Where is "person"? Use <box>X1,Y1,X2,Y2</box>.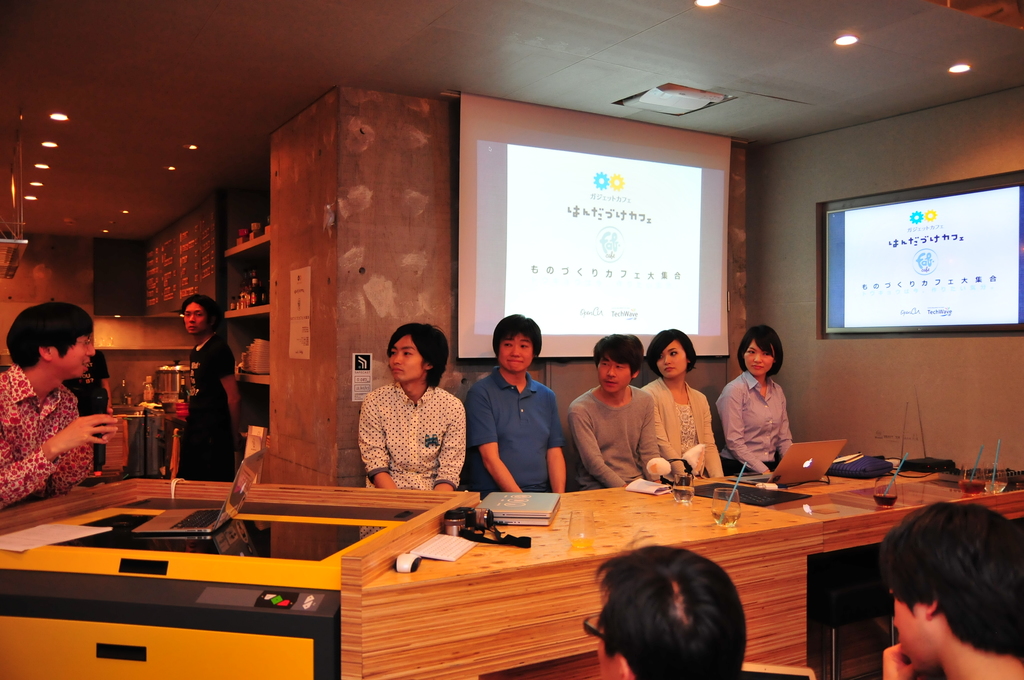
<box>50,341,111,479</box>.
